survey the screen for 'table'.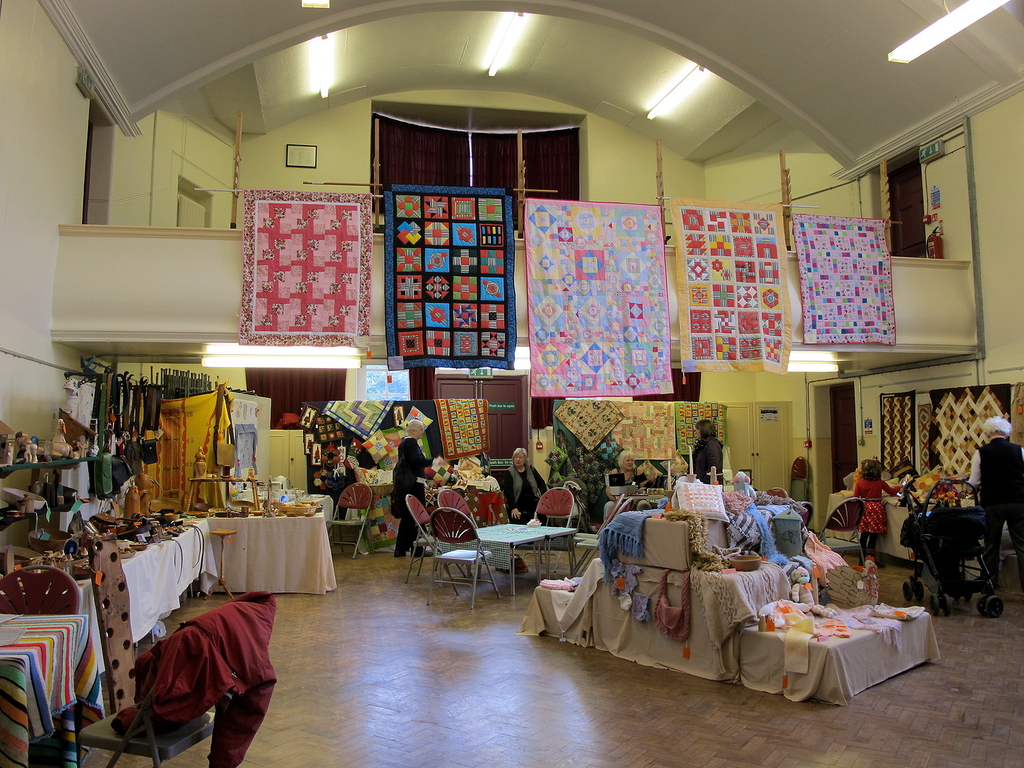
Survey found: box=[593, 503, 806, 560].
